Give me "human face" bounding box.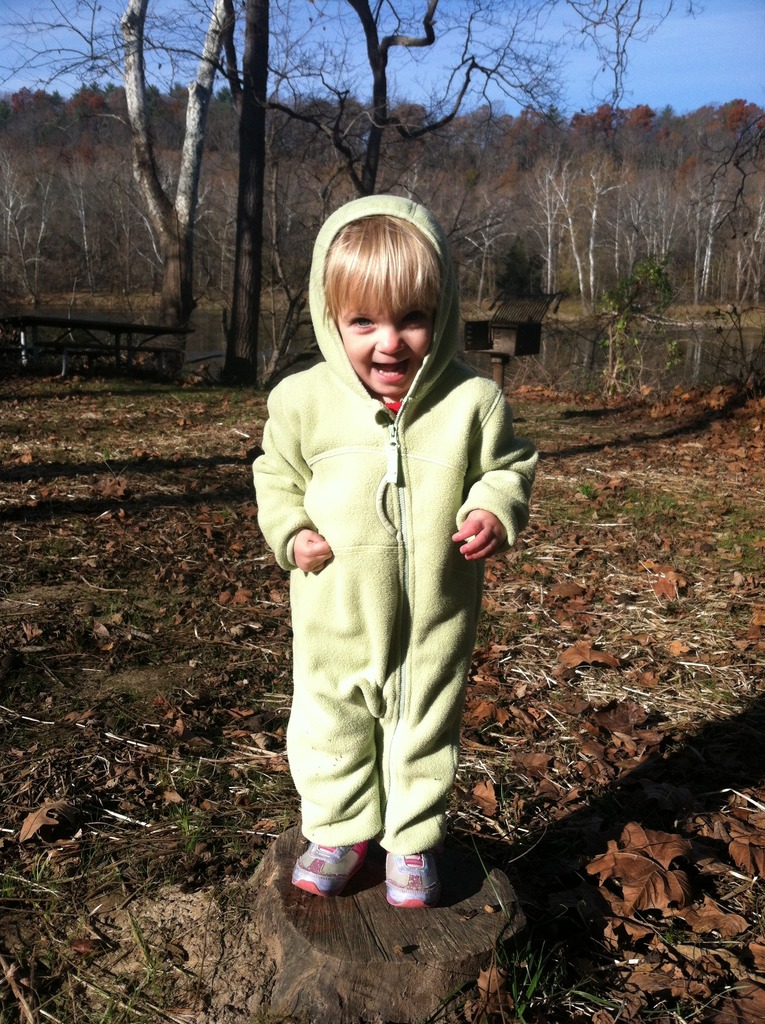
<region>336, 266, 436, 398</region>.
